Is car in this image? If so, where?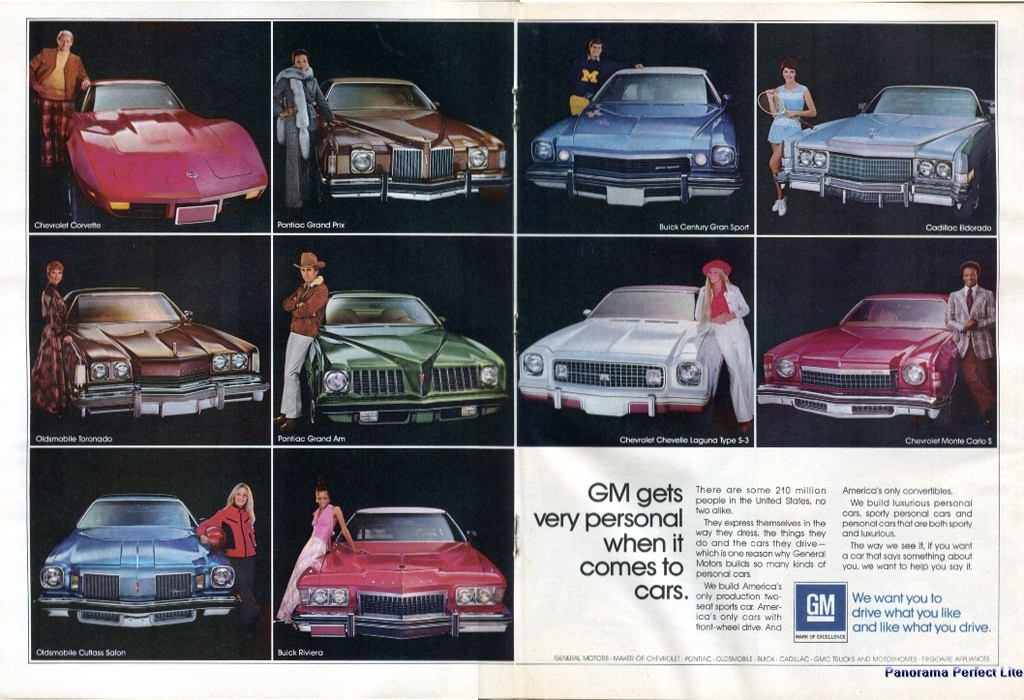
Yes, at pyautogui.locateOnScreen(33, 493, 244, 634).
